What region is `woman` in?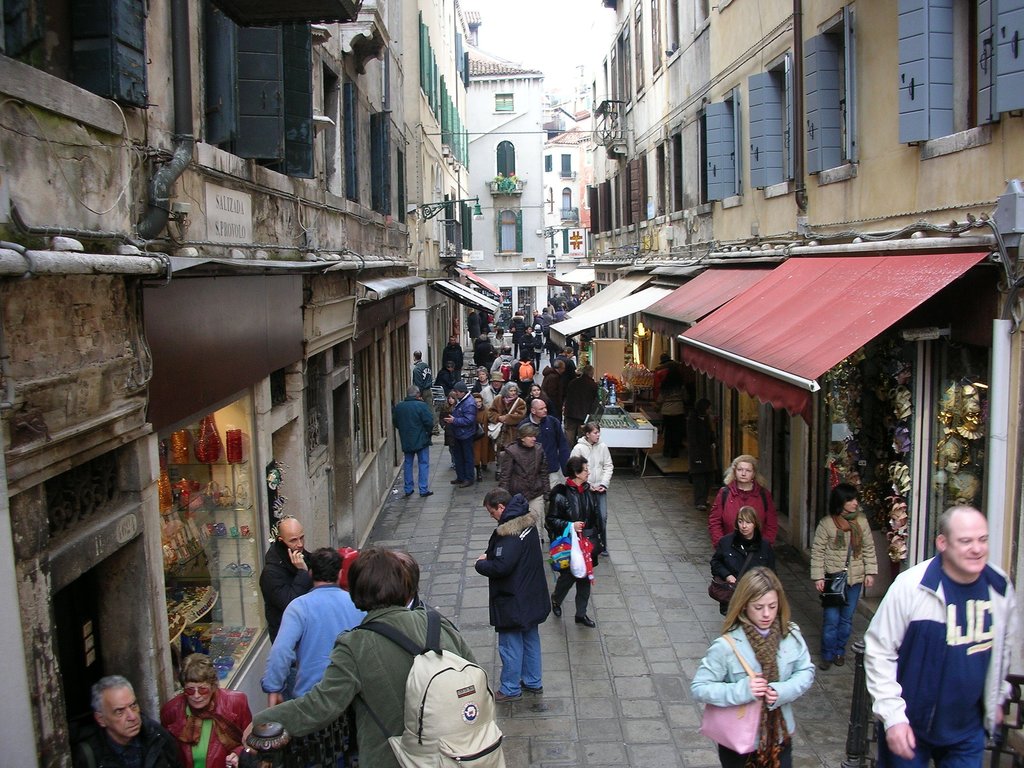
682/561/820/767.
